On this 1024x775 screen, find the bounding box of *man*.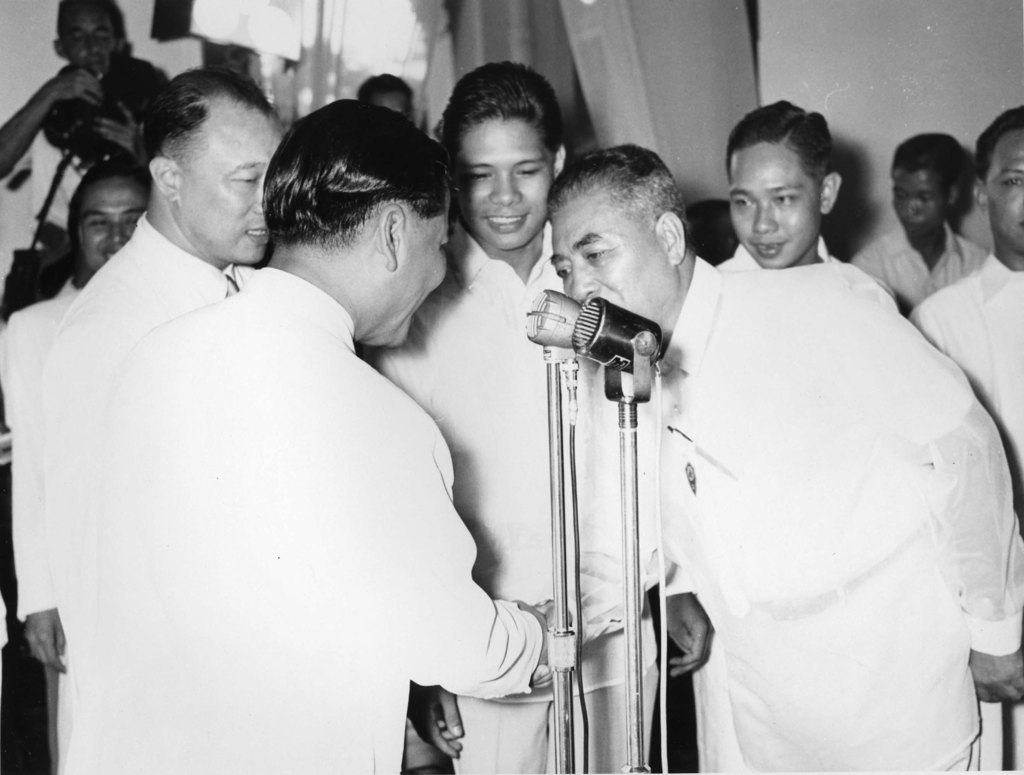
Bounding box: (712, 99, 894, 306).
